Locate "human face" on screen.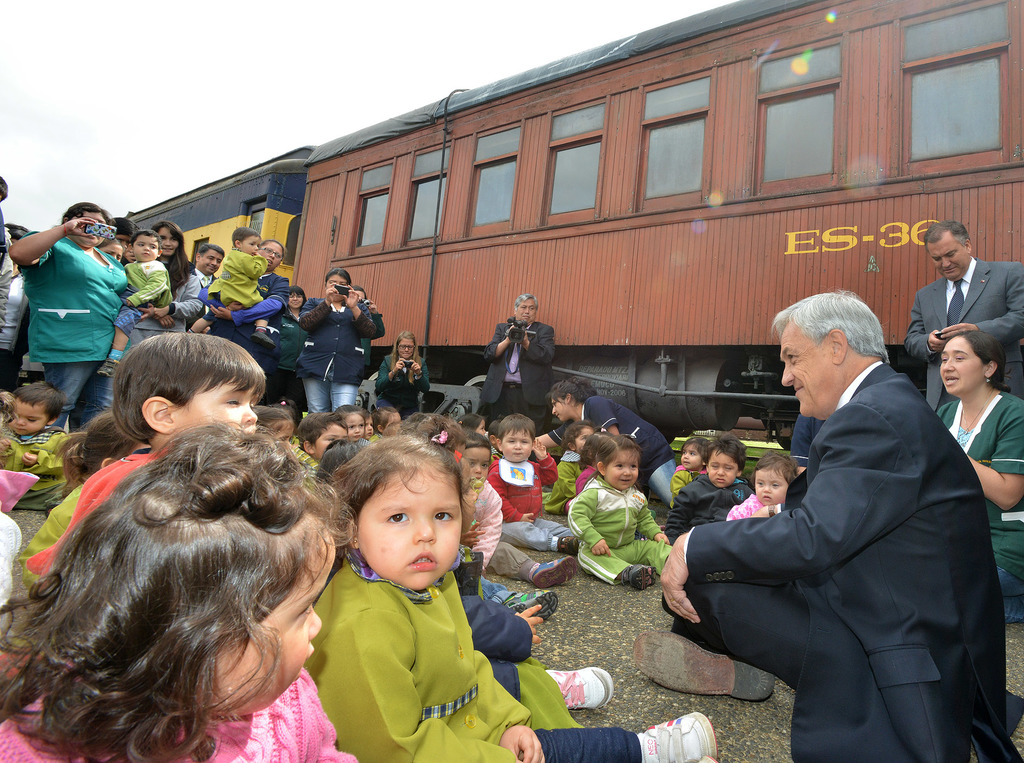
On screen at locate(607, 451, 637, 490).
